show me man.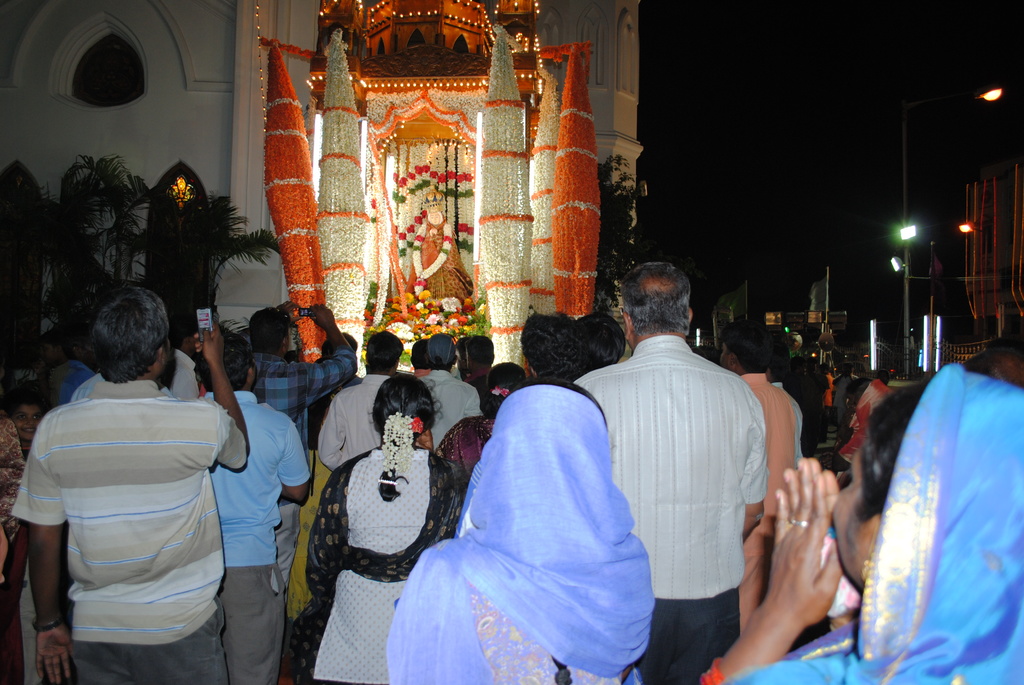
man is here: rect(562, 247, 801, 678).
